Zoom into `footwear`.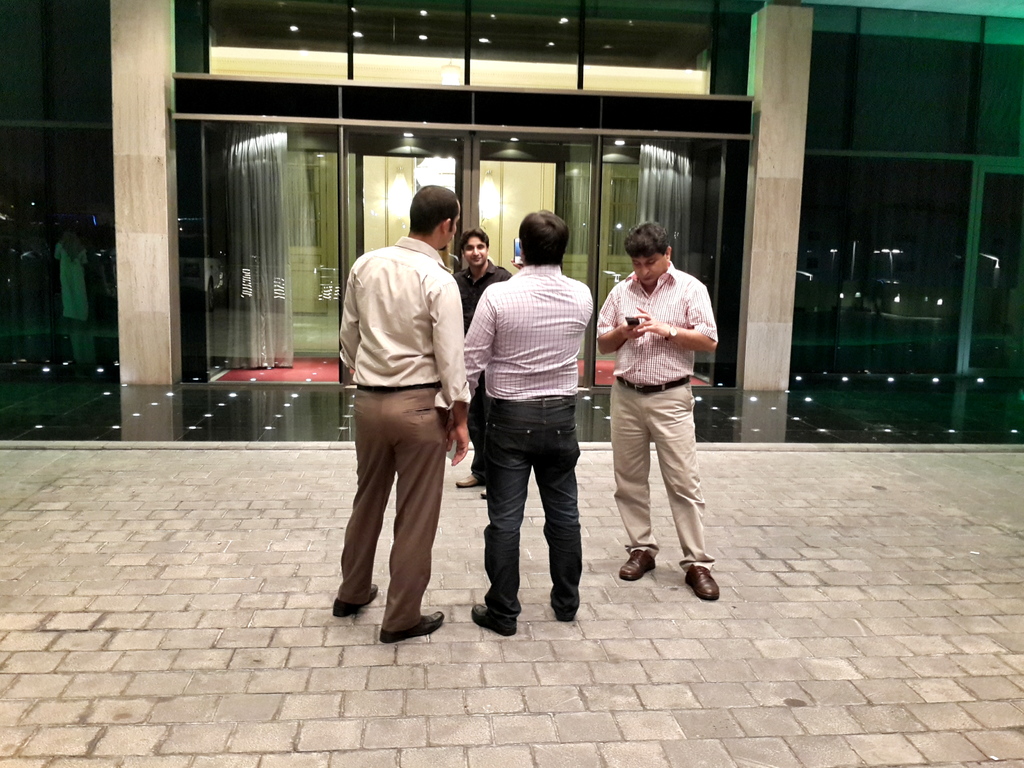
Zoom target: {"left": 550, "top": 601, "right": 570, "bottom": 625}.
